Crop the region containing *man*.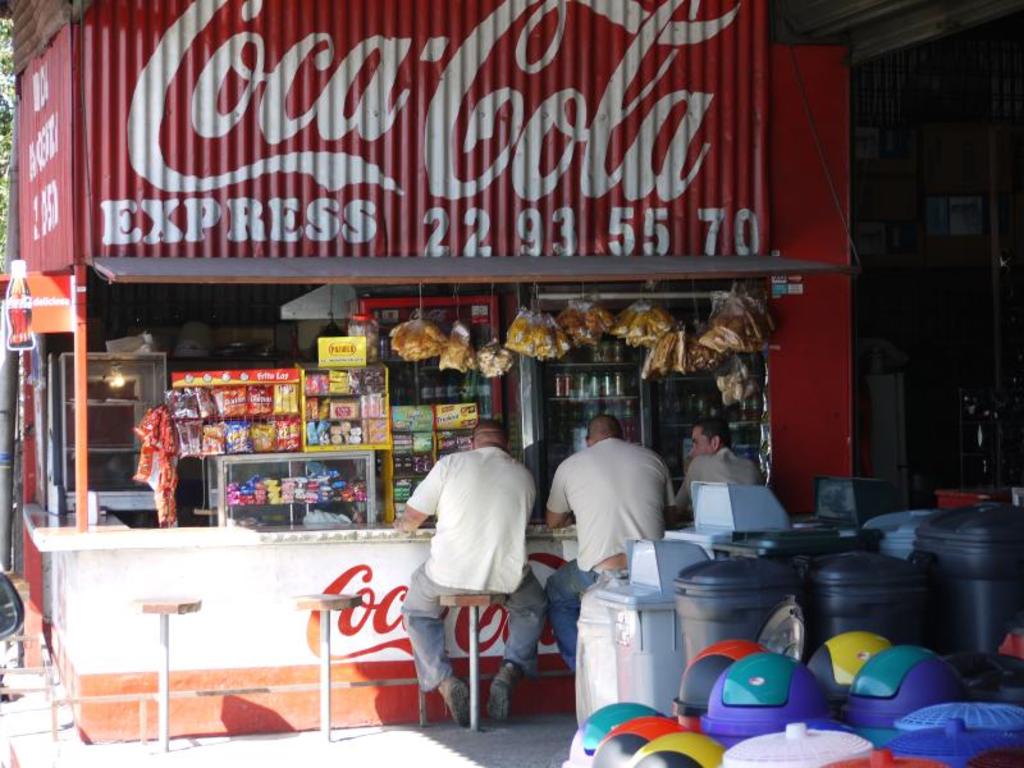
Crop region: [392, 420, 553, 728].
